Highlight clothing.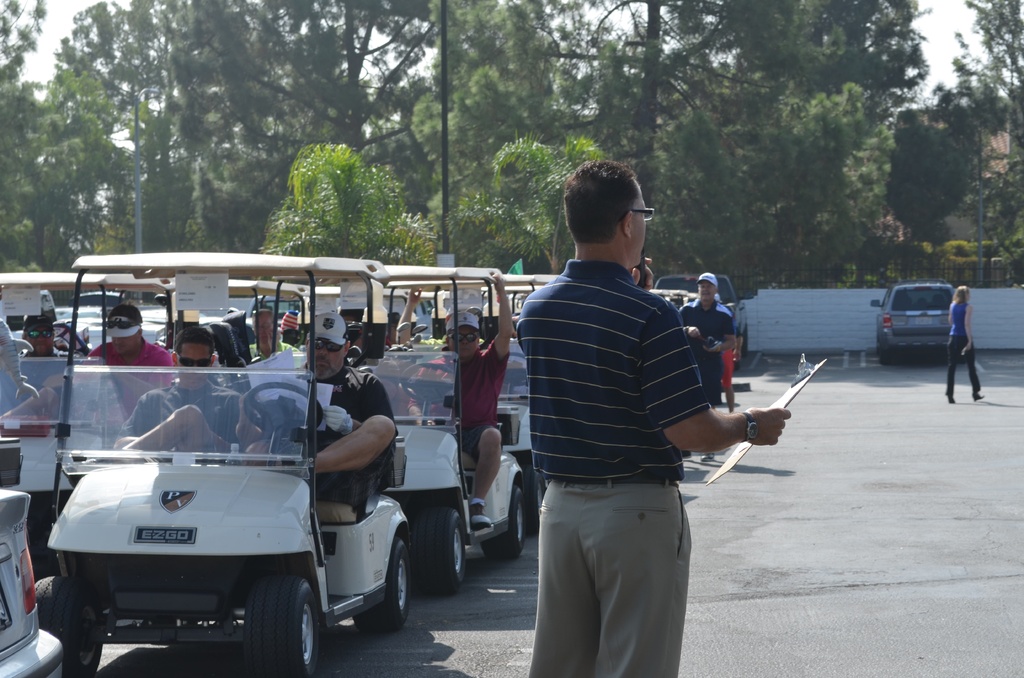
Highlighted region: locate(3, 347, 75, 423).
